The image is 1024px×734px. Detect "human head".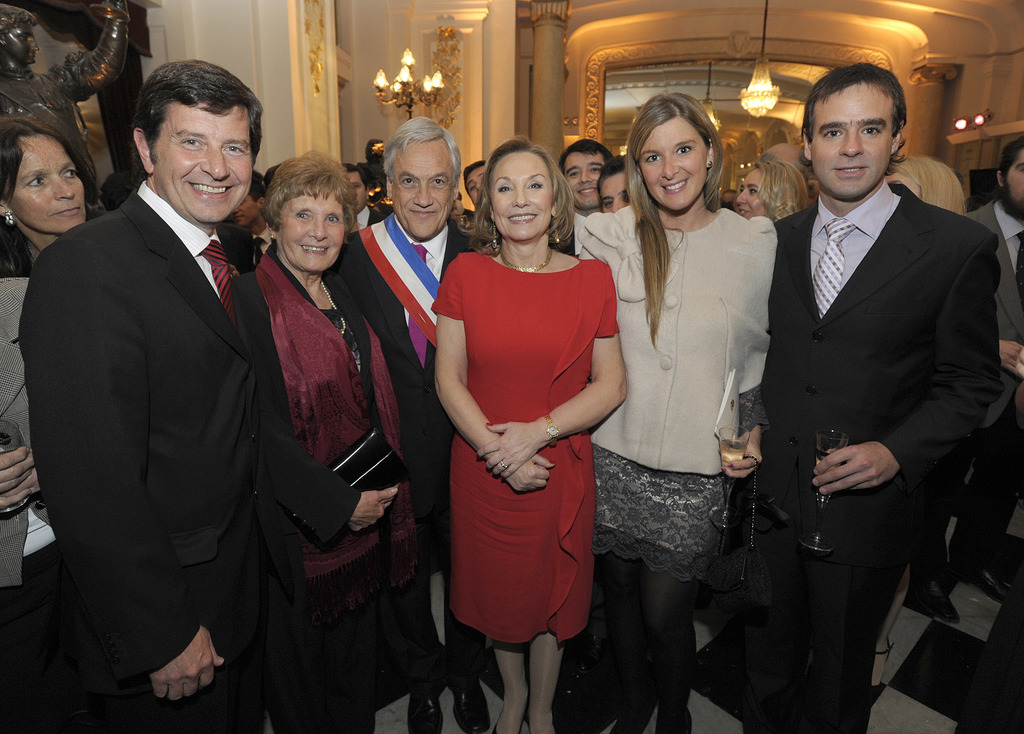
Detection: {"left": 0, "top": 111, "right": 93, "bottom": 239}.
